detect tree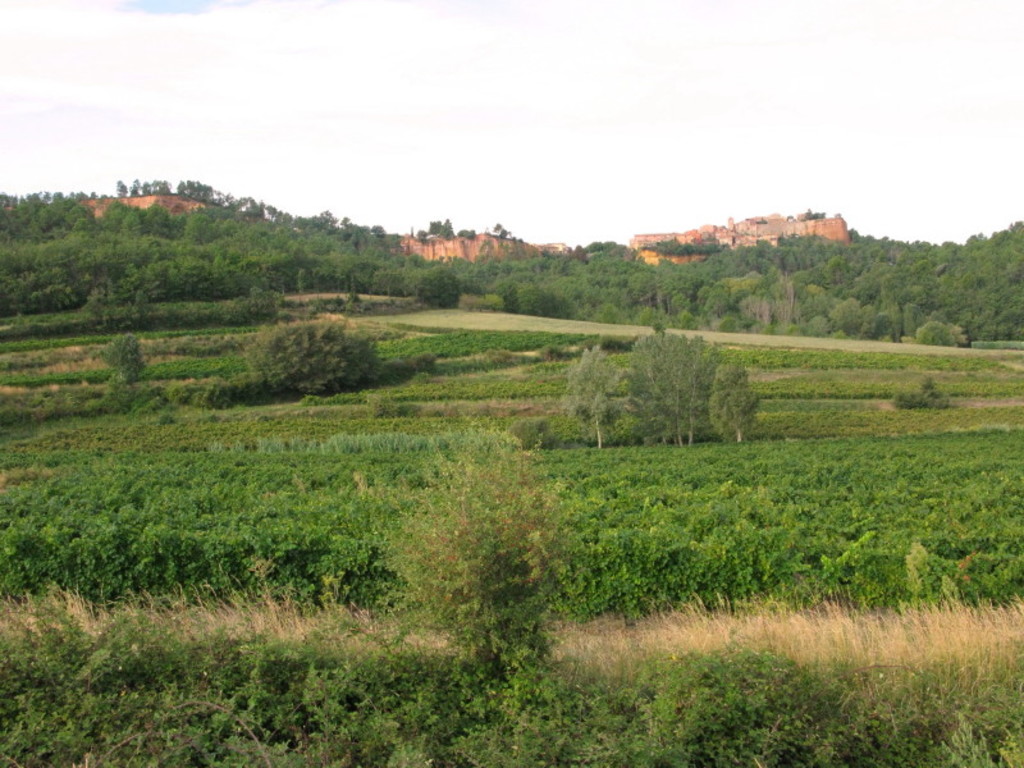
bbox=(243, 317, 384, 403)
